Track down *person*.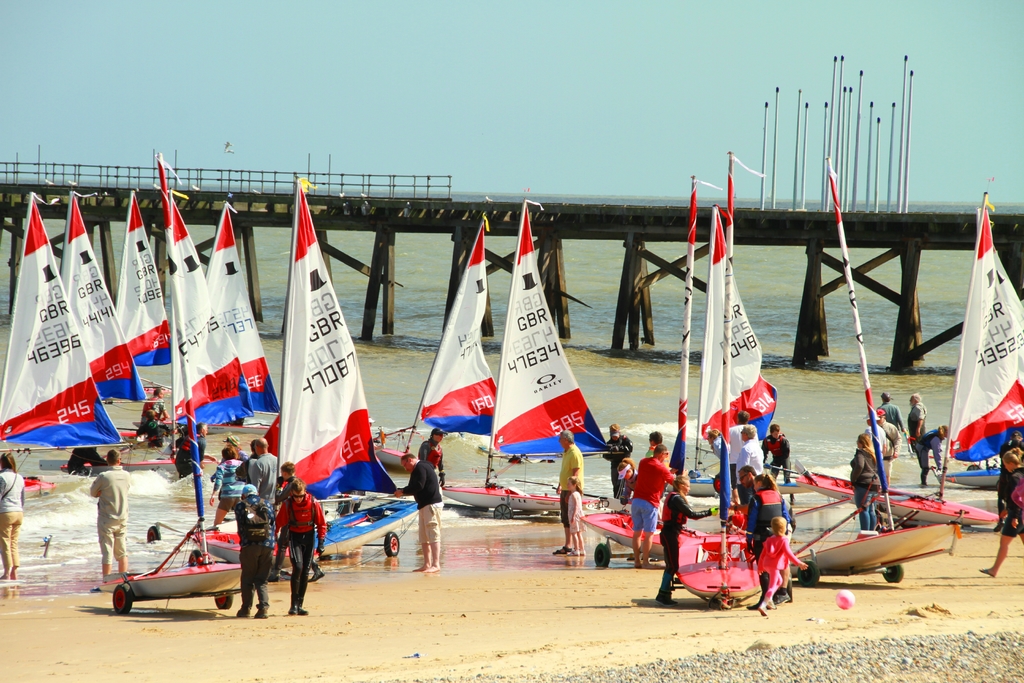
Tracked to {"left": 978, "top": 429, "right": 1023, "bottom": 577}.
